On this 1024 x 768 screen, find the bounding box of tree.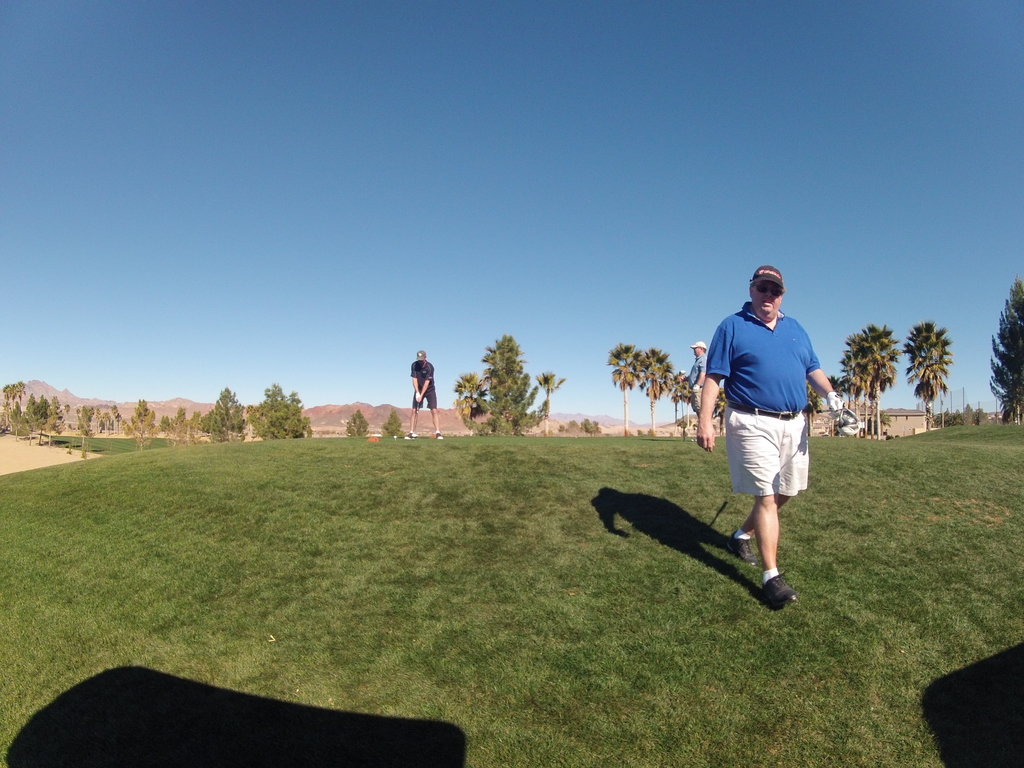
Bounding box: detection(608, 341, 641, 435).
